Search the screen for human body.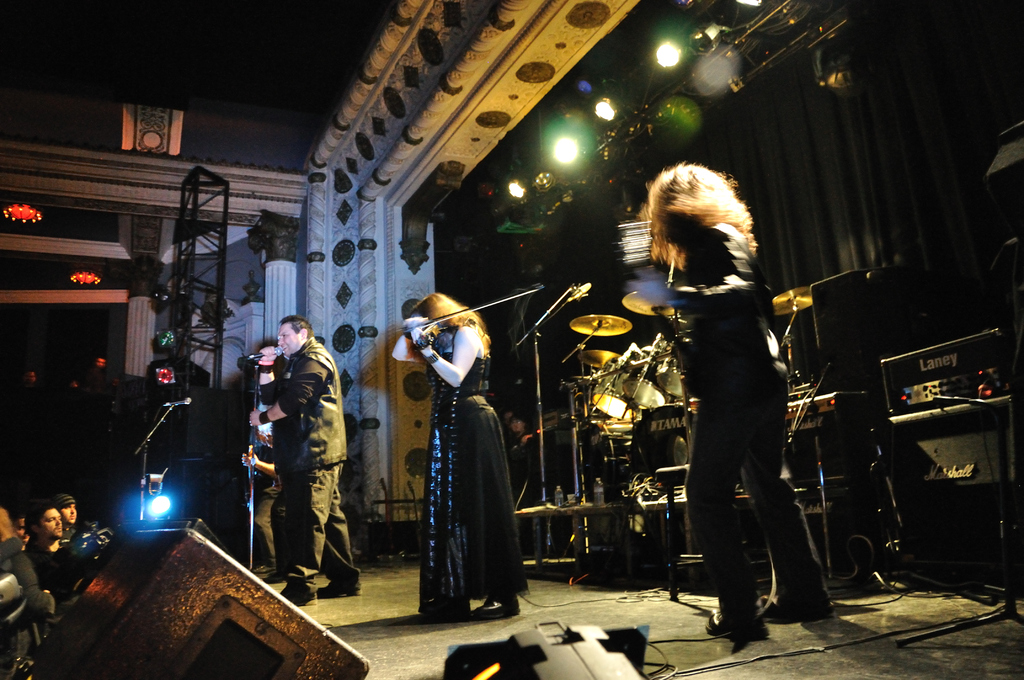
Found at x1=87, y1=364, x2=112, y2=431.
